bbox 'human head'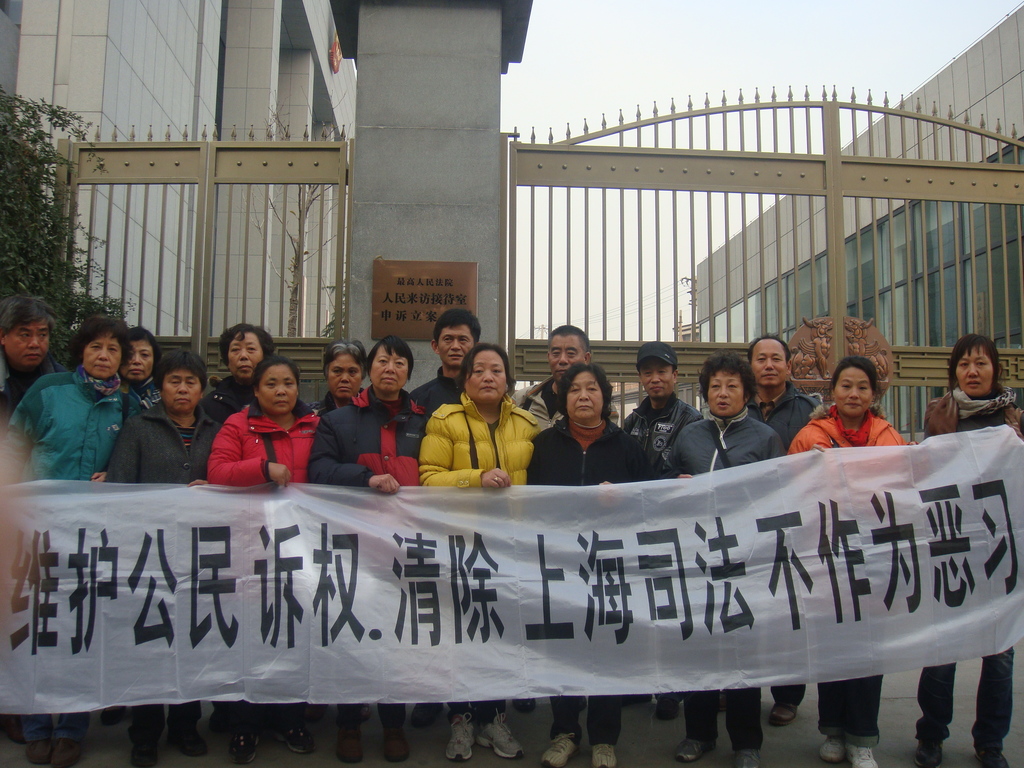
[451, 343, 513, 401]
